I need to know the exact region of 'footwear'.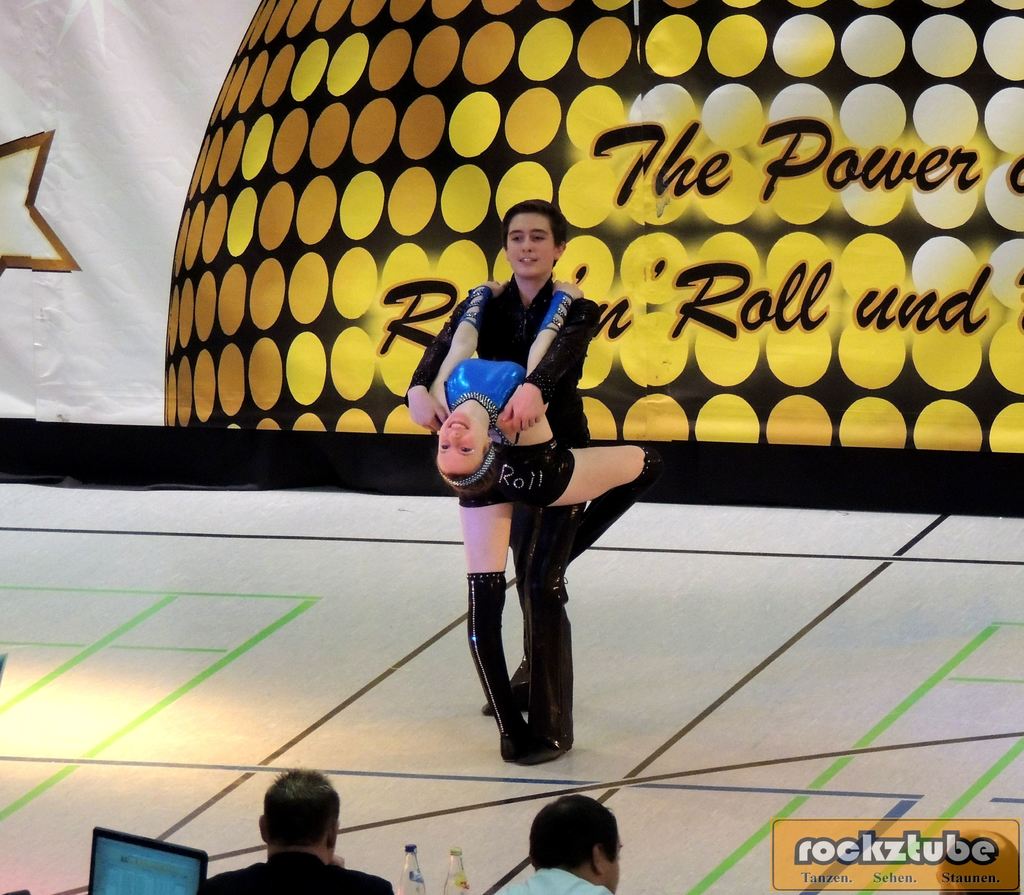
Region: Rect(556, 570, 573, 604).
